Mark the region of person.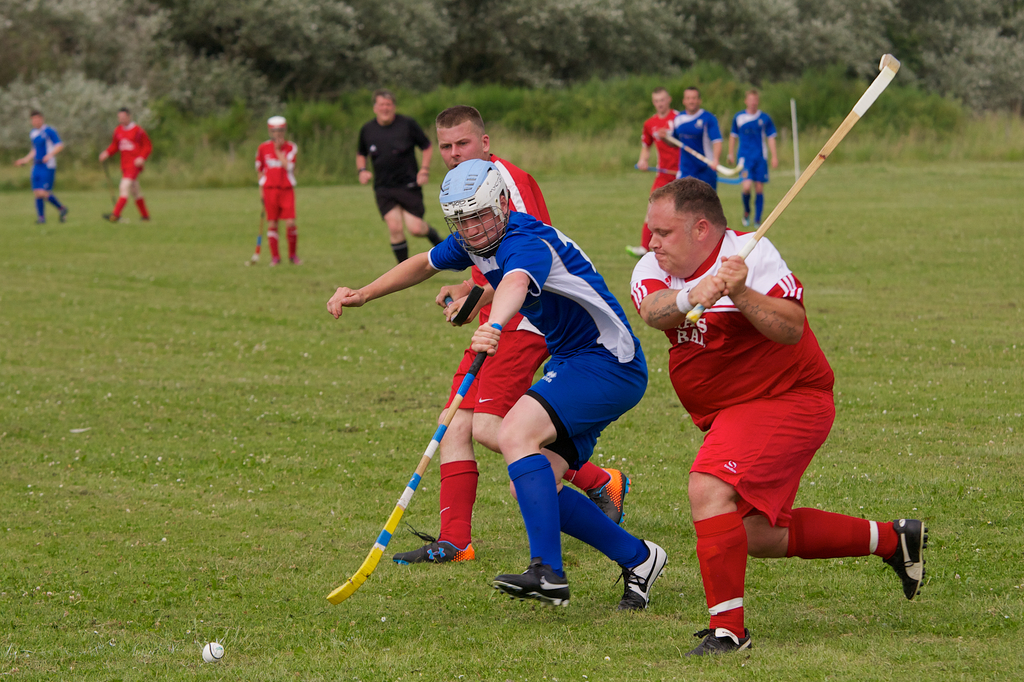
Region: (x1=257, y1=114, x2=298, y2=264).
